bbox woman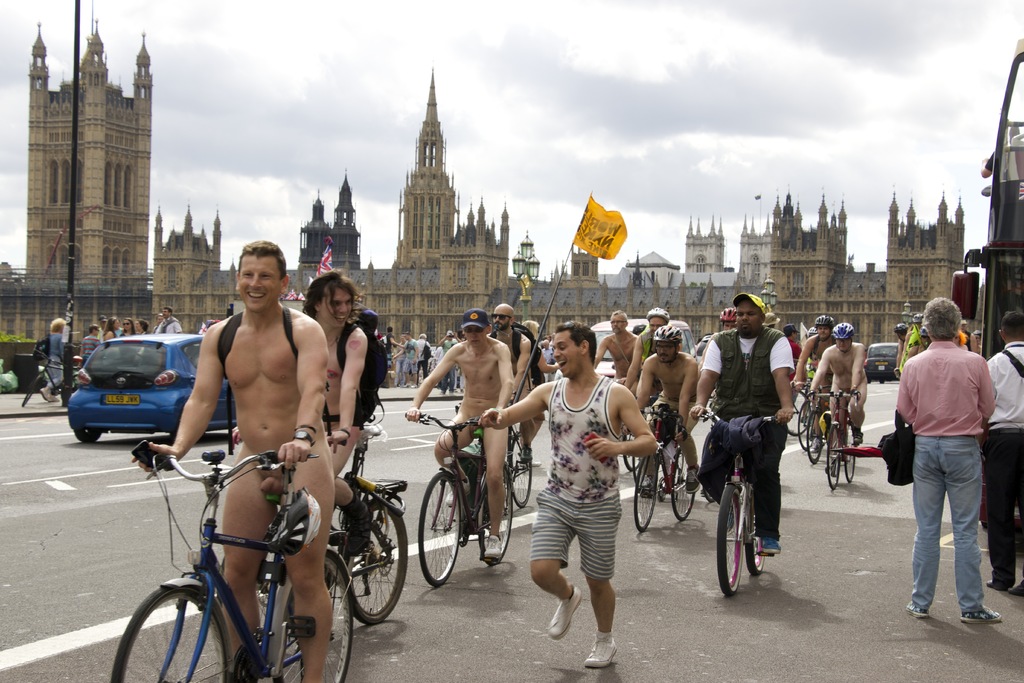
bbox(99, 315, 116, 341)
